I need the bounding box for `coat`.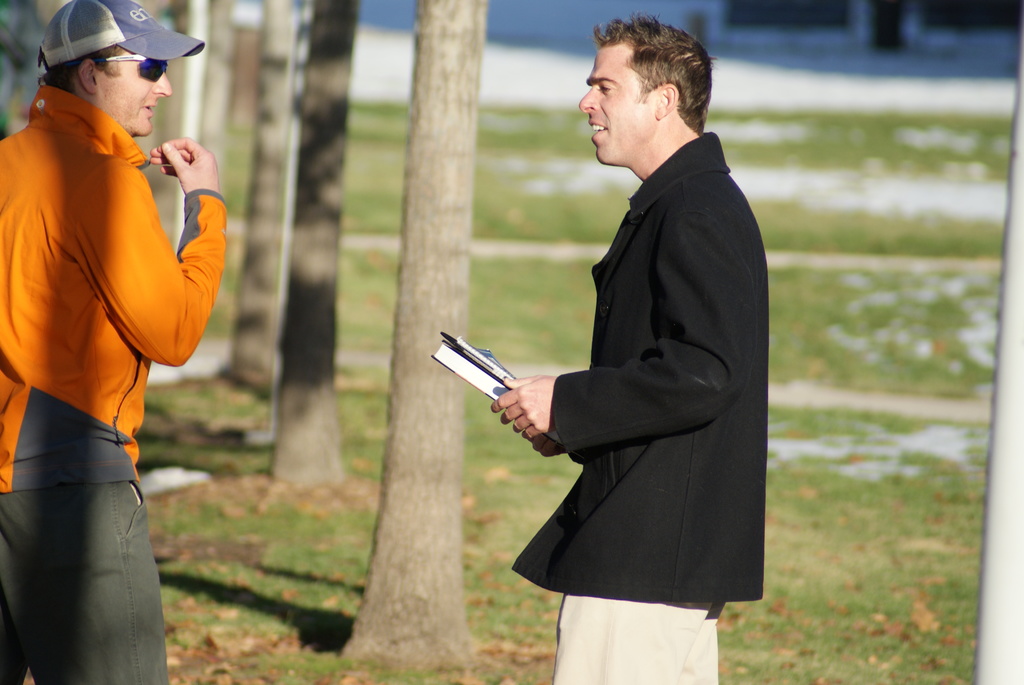
Here it is: bbox(502, 90, 766, 622).
